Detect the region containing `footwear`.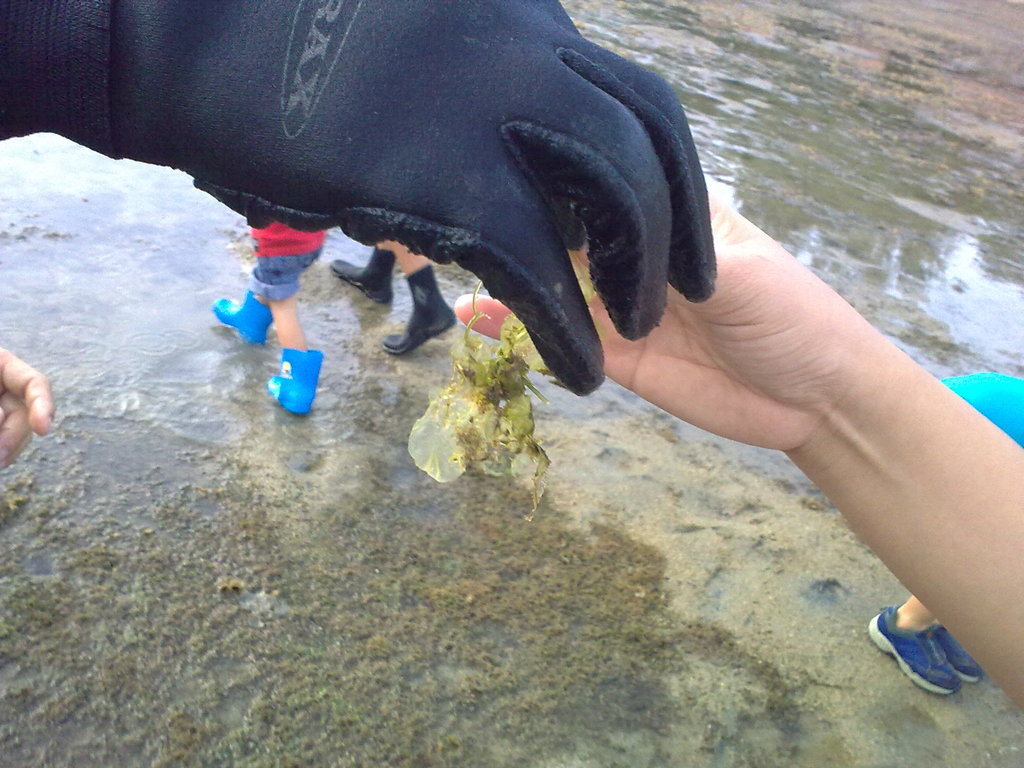
<region>378, 262, 463, 357</region>.
